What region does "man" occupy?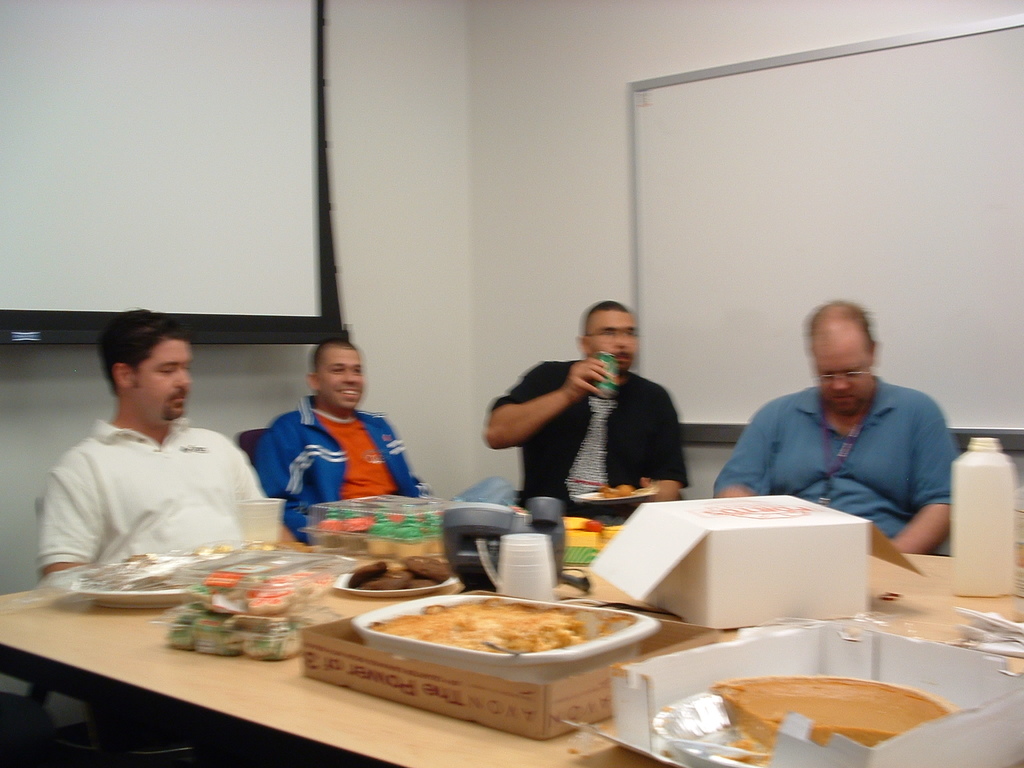
Rect(25, 307, 278, 596).
